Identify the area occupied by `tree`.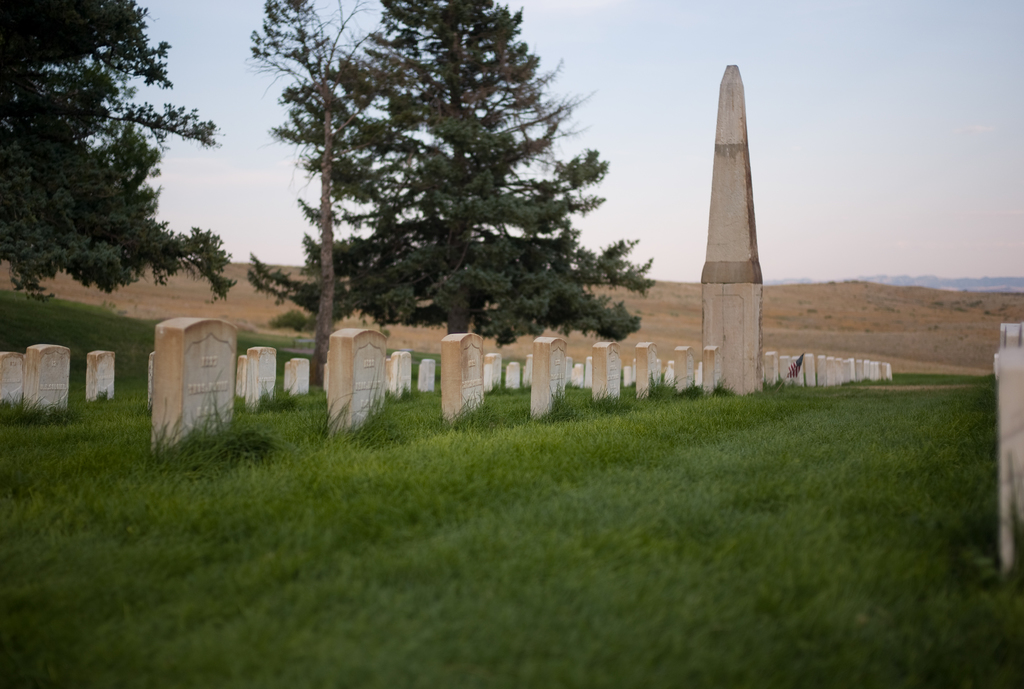
Area: <box>0,0,236,318</box>.
